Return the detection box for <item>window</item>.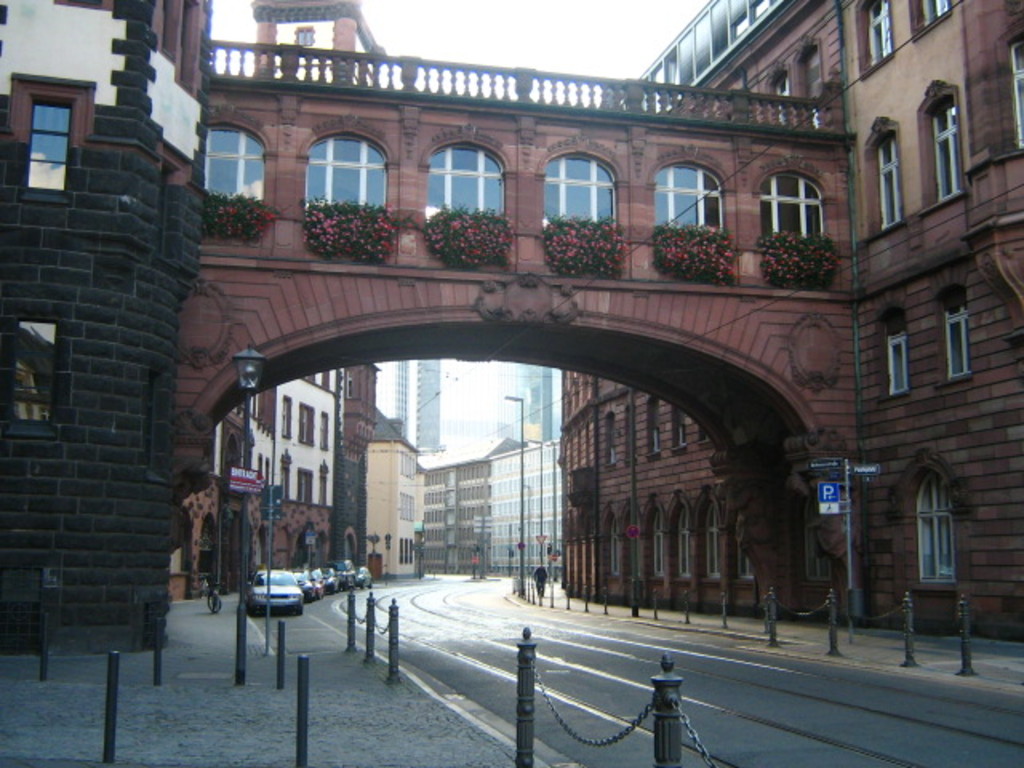
l=947, t=285, r=976, b=378.
